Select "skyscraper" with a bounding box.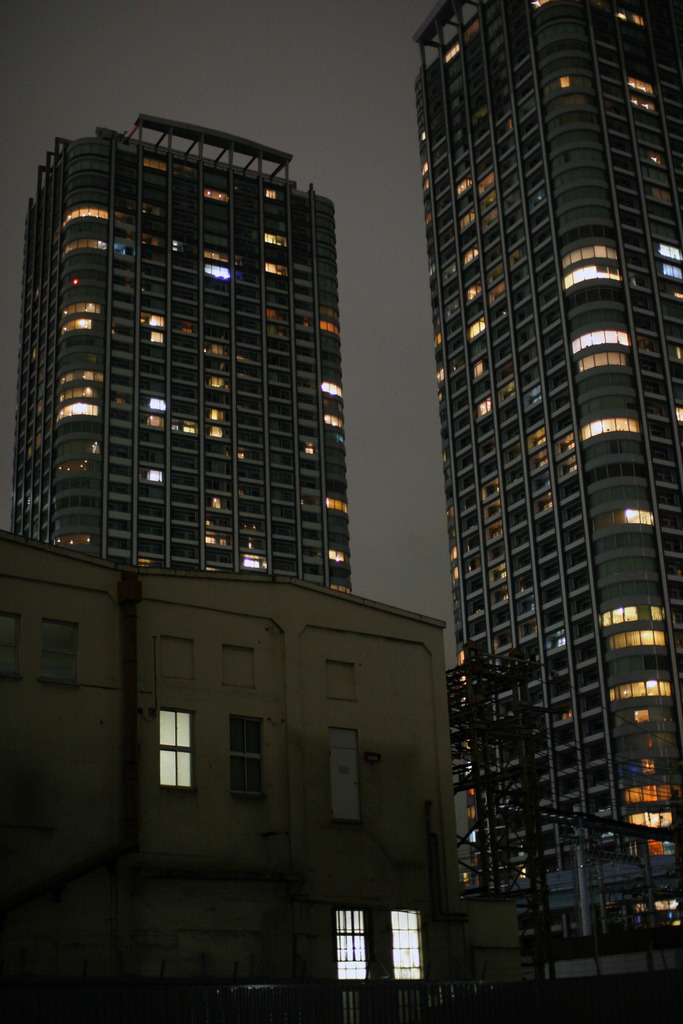
rect(3, 95, 386, 602).
